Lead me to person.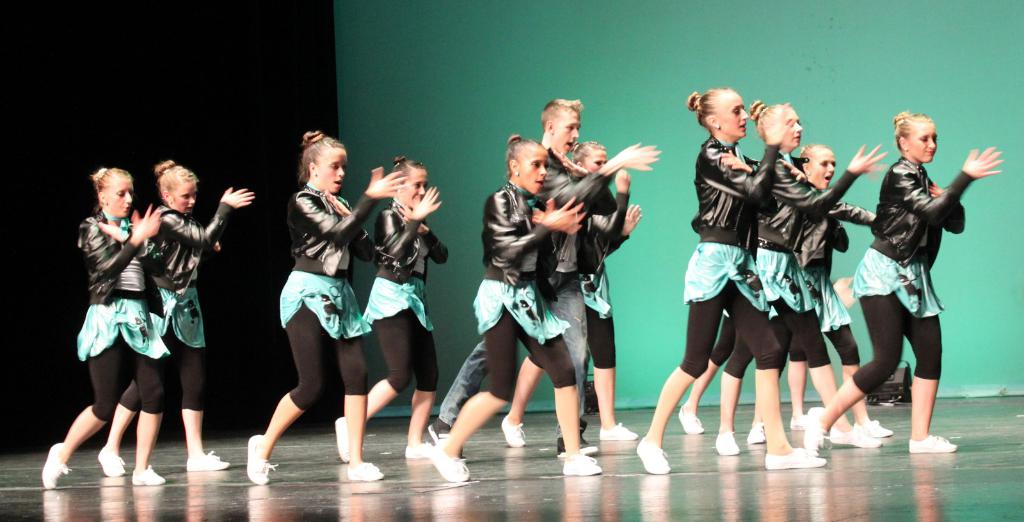
Lead to Rect(792, 106, 1005, 452).
